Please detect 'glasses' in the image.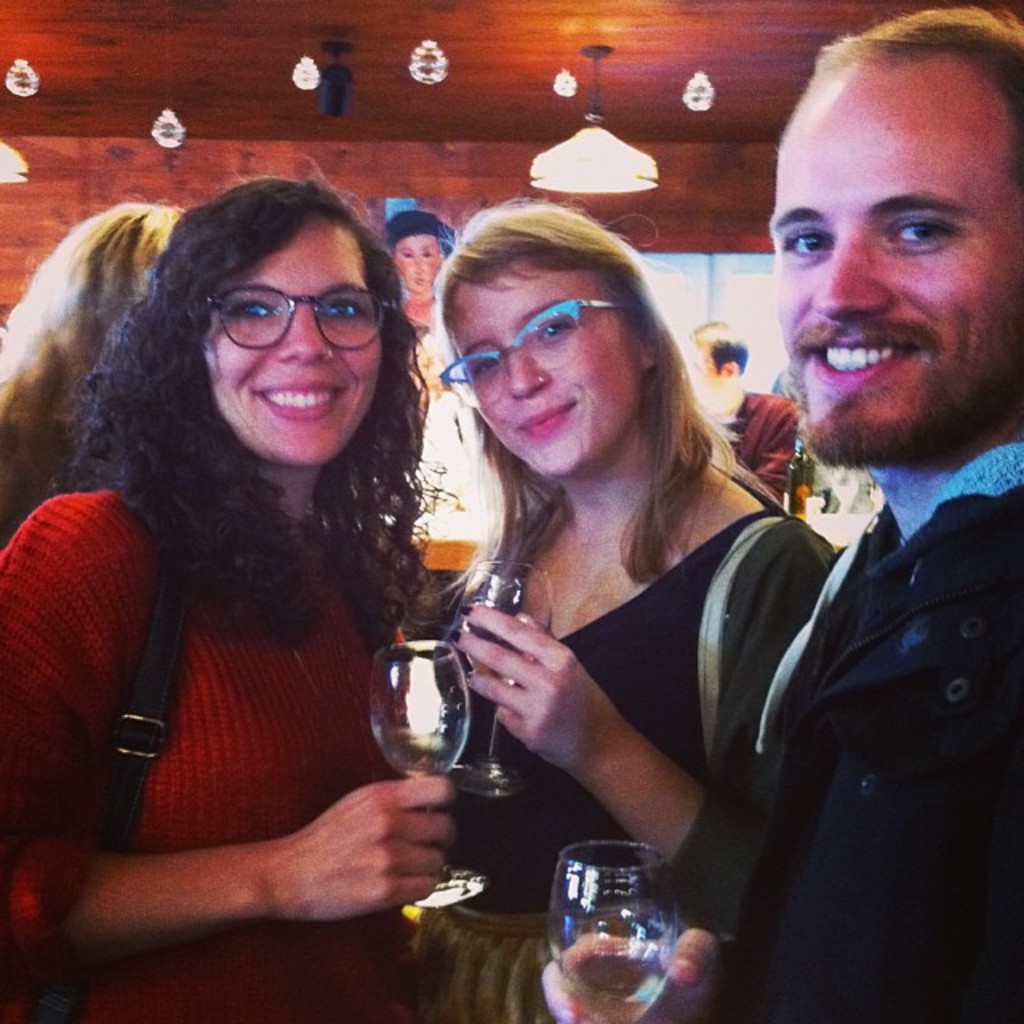
181 278 389 349.
